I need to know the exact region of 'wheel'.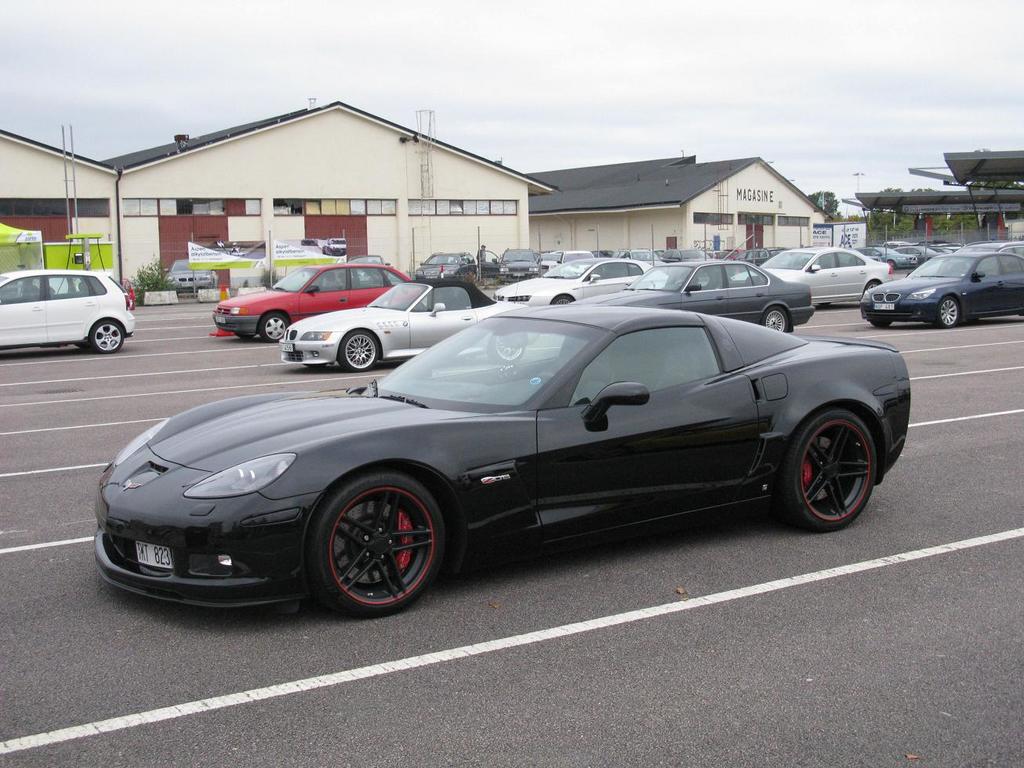
Region: detection(934, 295, 960, 329).
